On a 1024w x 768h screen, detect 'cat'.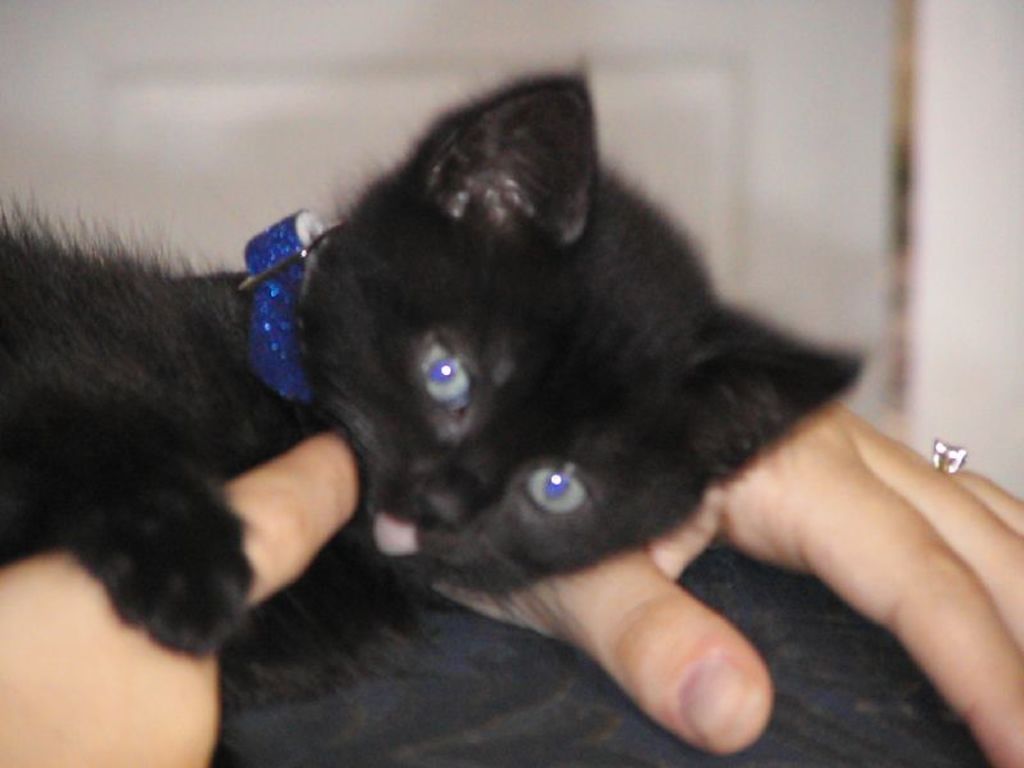
0,58,863,722.
